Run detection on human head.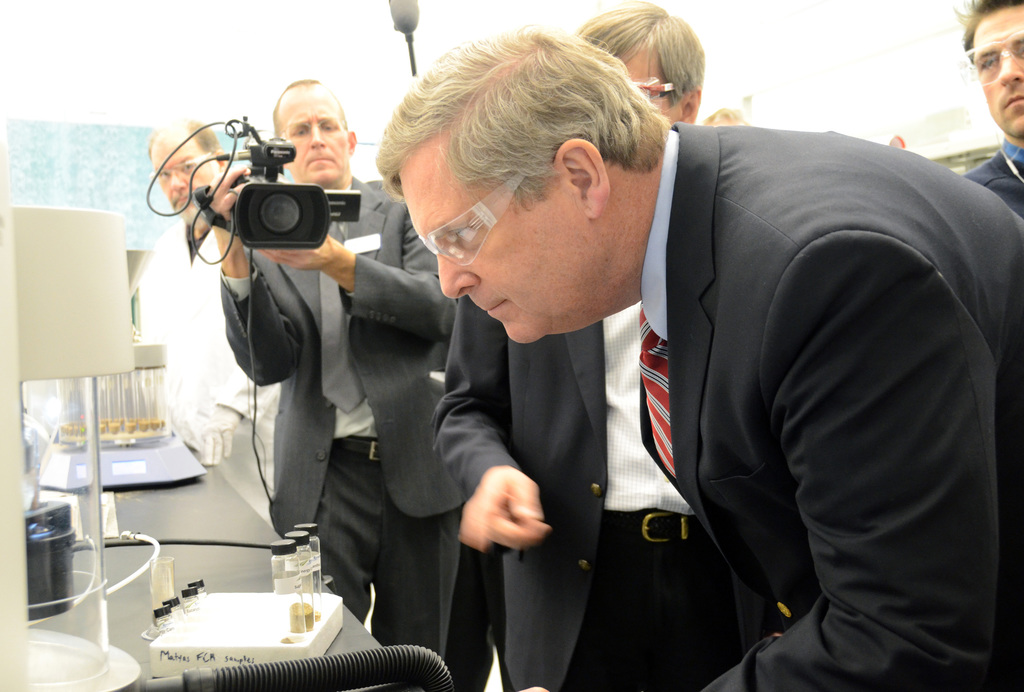
Result: (964, 0, 1023, 138).
